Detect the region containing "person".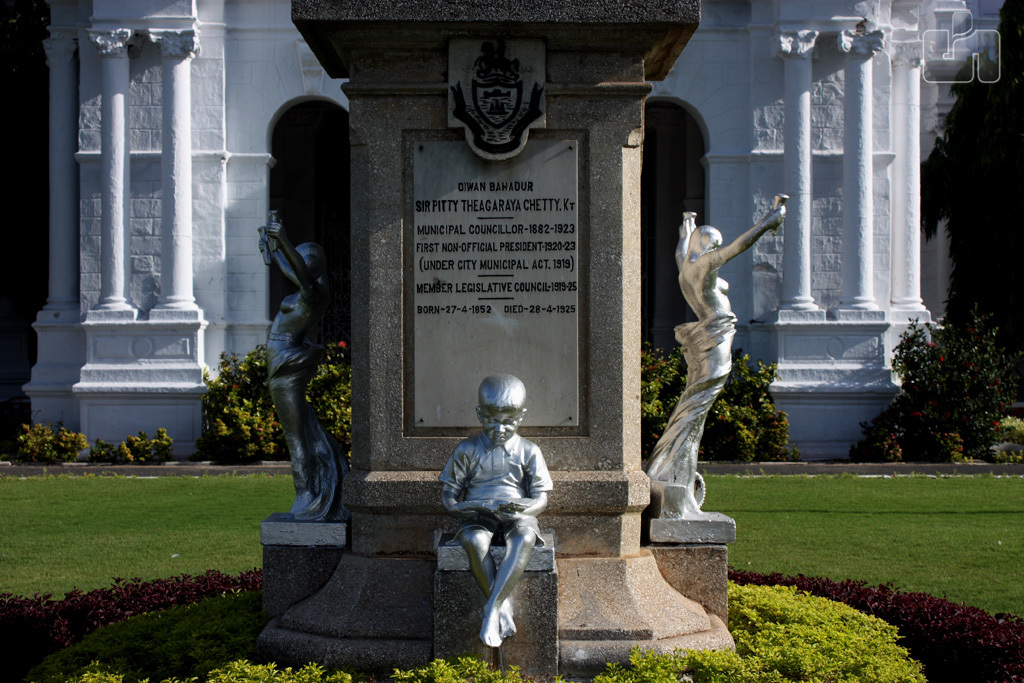
{"left": 259, "top": 214, "right": 325, "bottom": 526}.
